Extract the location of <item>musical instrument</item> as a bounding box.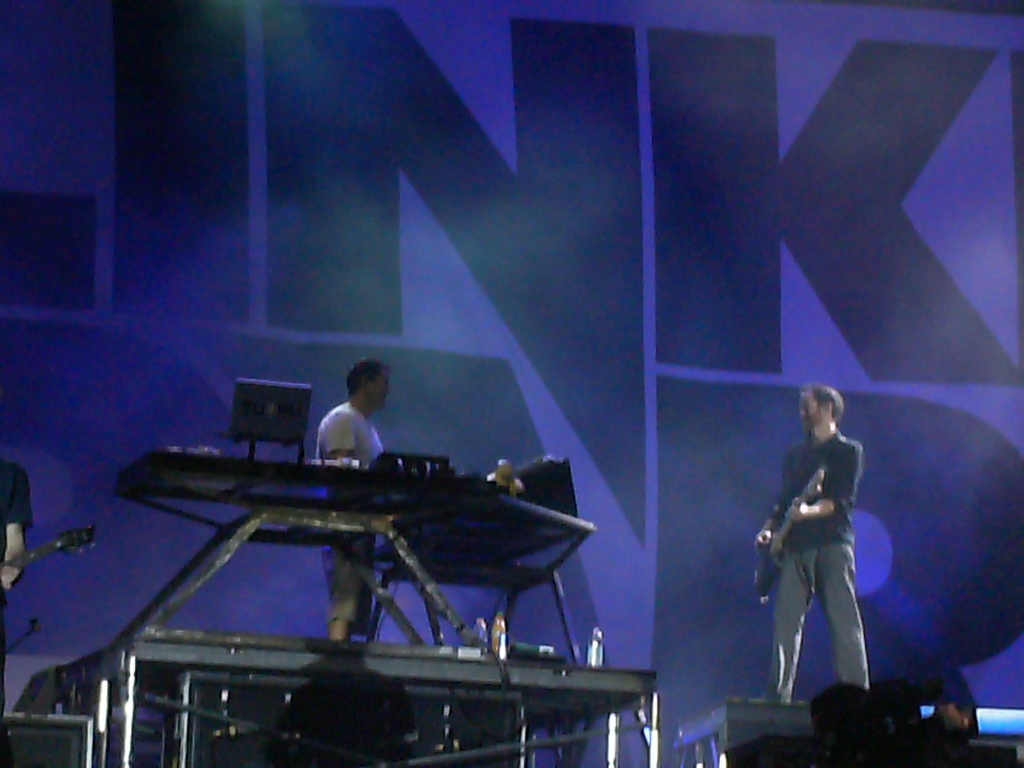
[122,458,452,631].
